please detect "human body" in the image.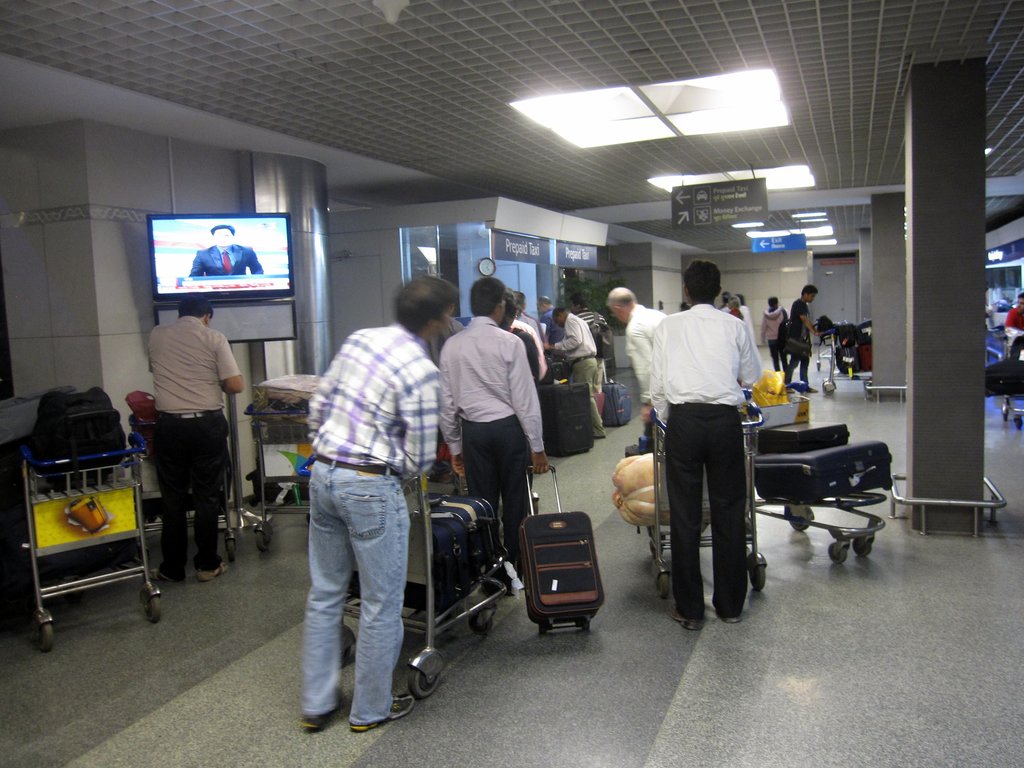
(x1=556, y1=316, x2=606, y2=441).
